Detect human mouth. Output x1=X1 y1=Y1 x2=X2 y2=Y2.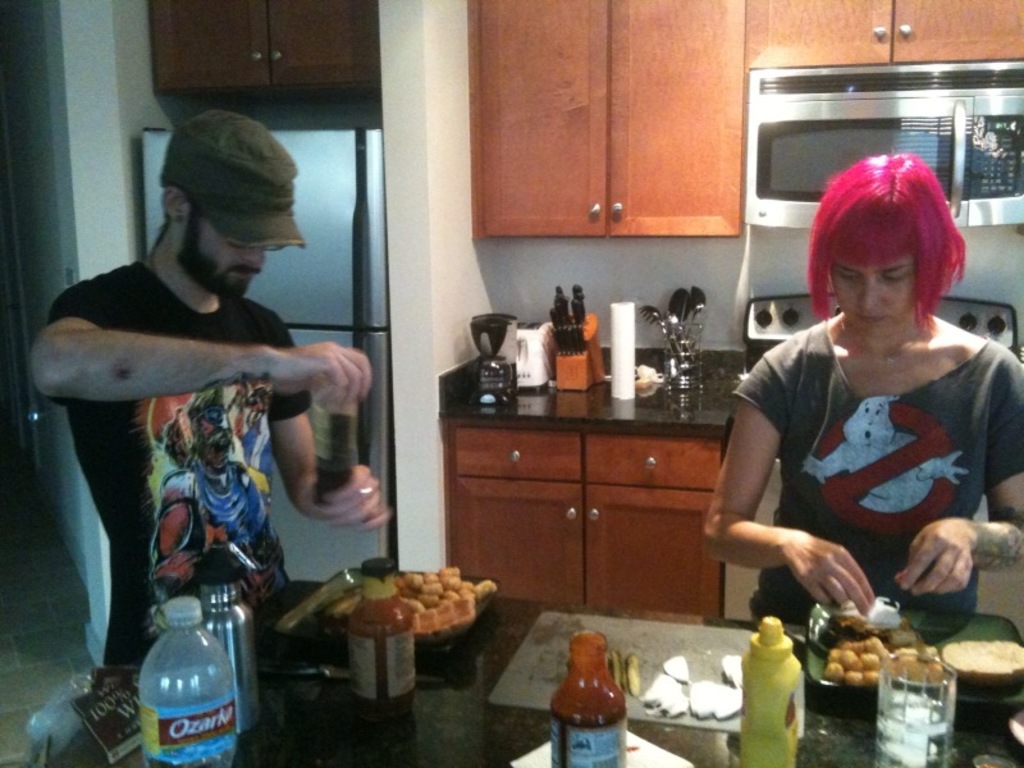
x1=855 y1=308 x2=893 y2=334.
